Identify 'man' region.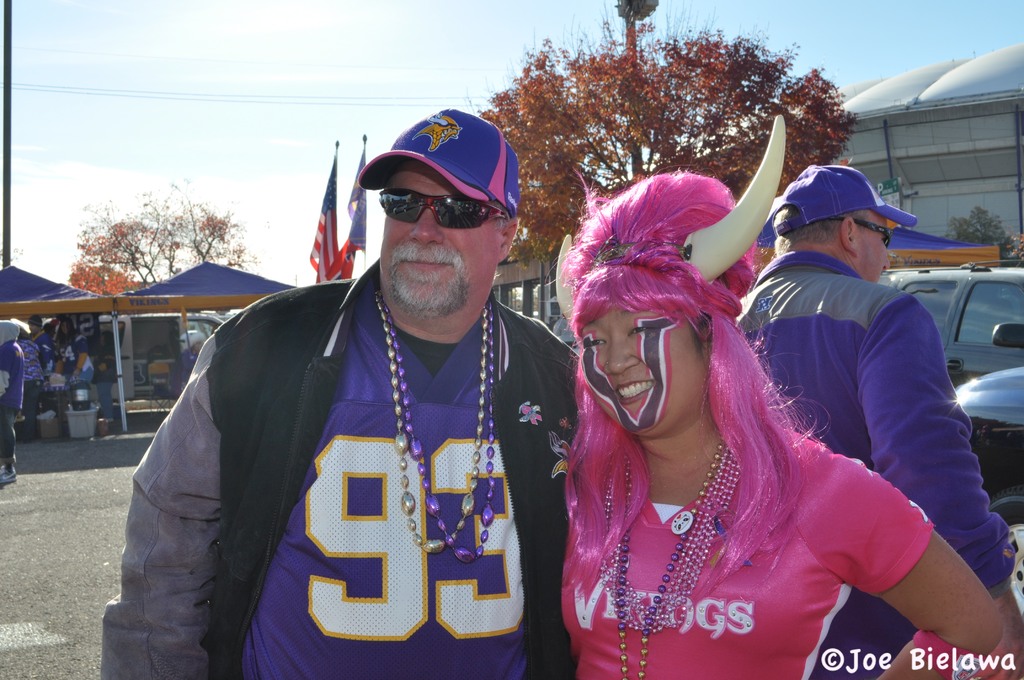
Region: left=96, top=112, right=578, bottom=679.
